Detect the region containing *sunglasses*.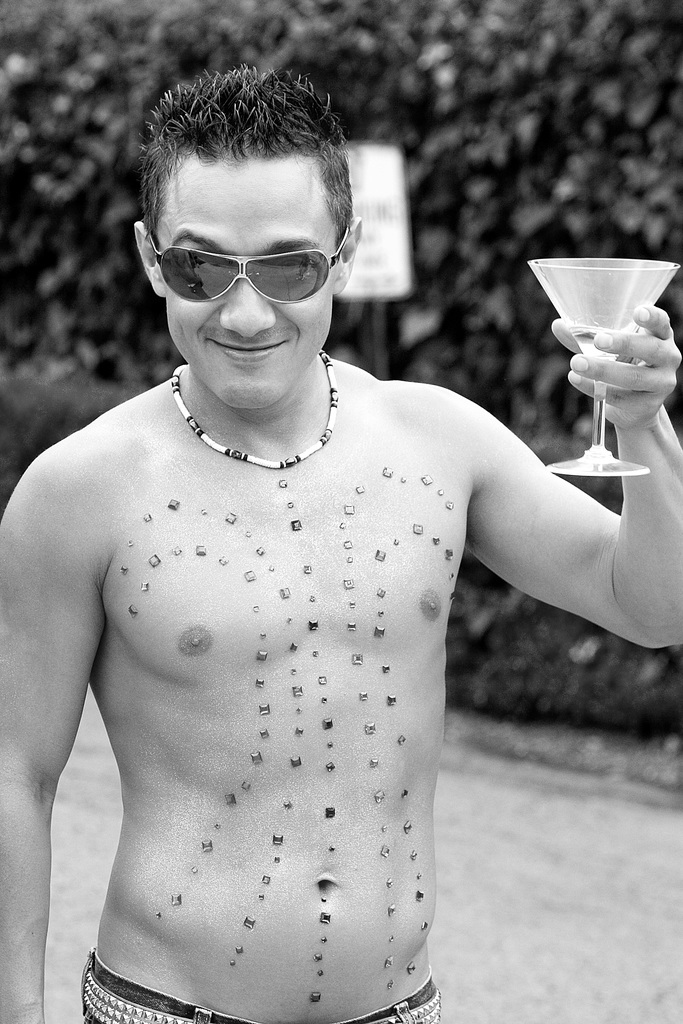
region(140, 223, 349, 305).
